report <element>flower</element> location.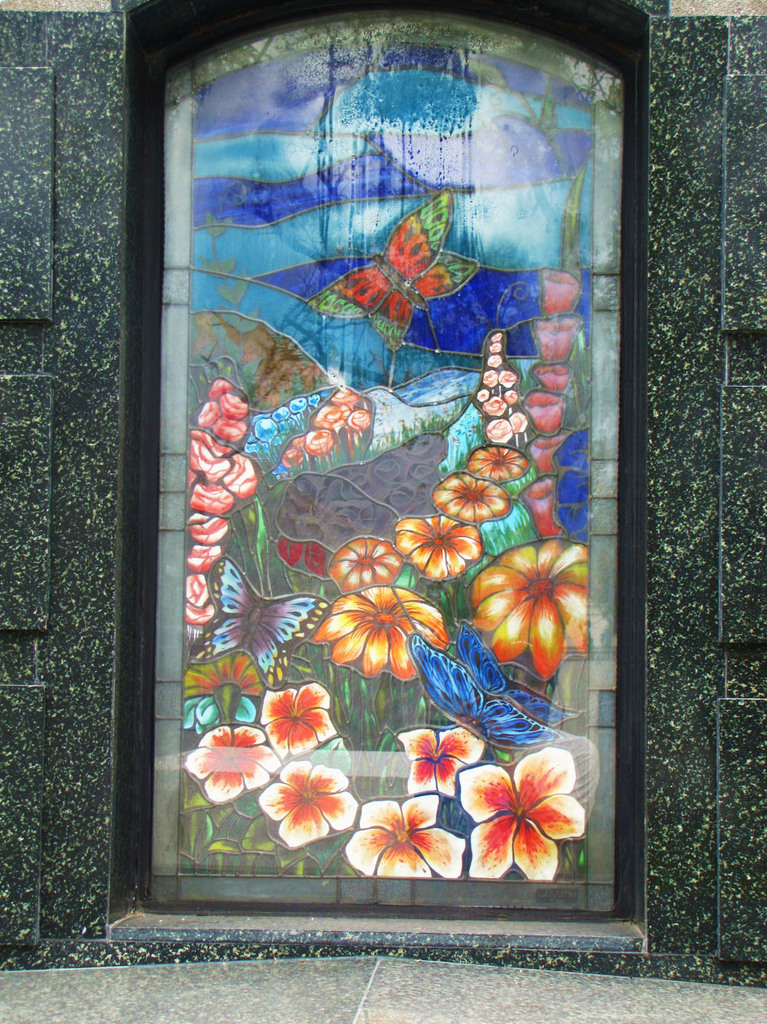
Report: [x1=528, y1=430, x2=573, y2=468].
